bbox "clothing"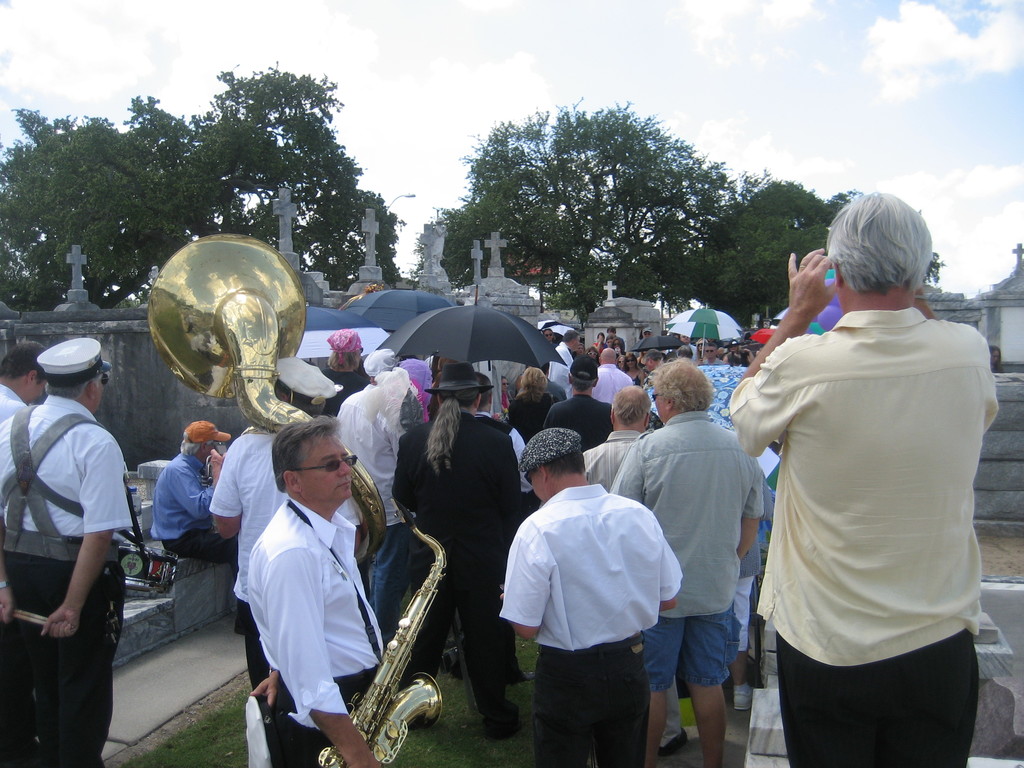
bbox(550, 340, 579, 392)
